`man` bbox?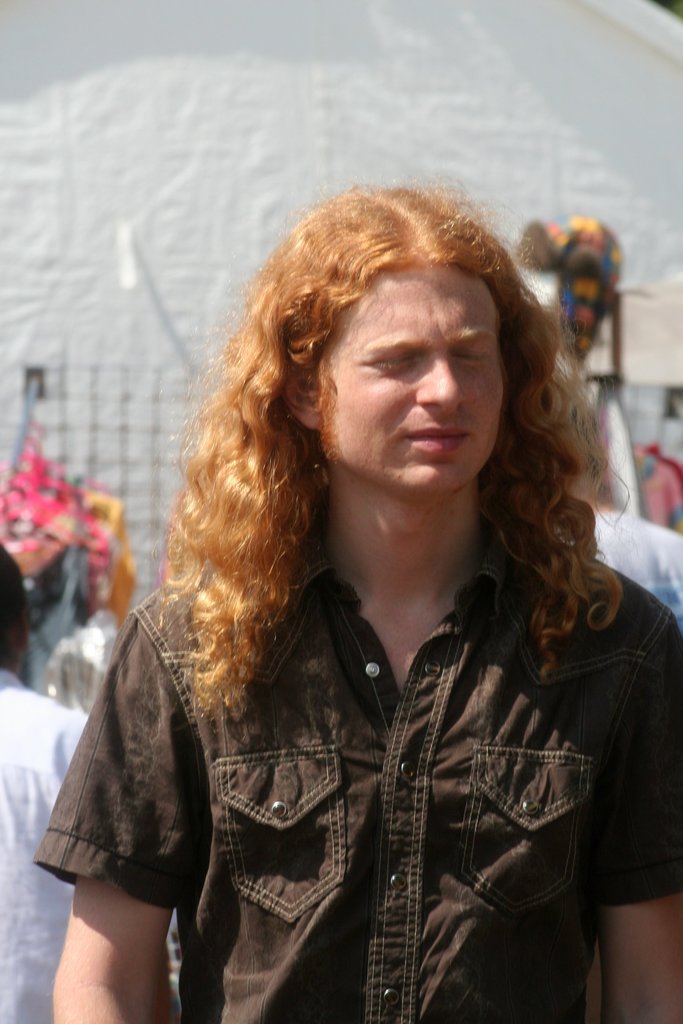
[left=31, top=139, right=679, bottom=988]
